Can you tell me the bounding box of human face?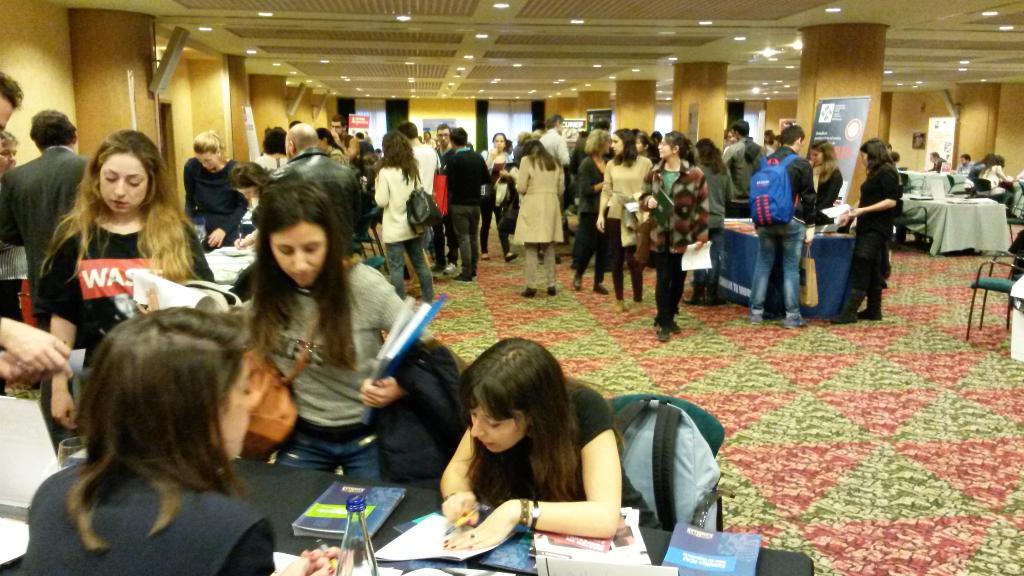
{"x1": 657, "y1": 135, "x2": 671, "y2": 159}.
